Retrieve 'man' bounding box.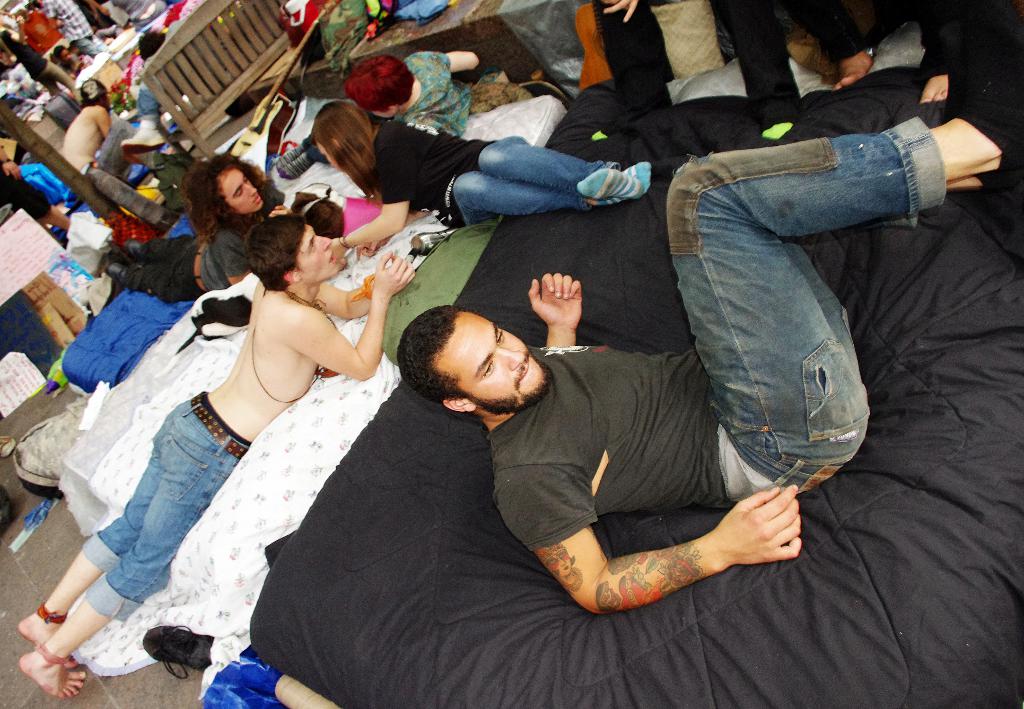
Bounding box: 393, 35, 1021, 605.
